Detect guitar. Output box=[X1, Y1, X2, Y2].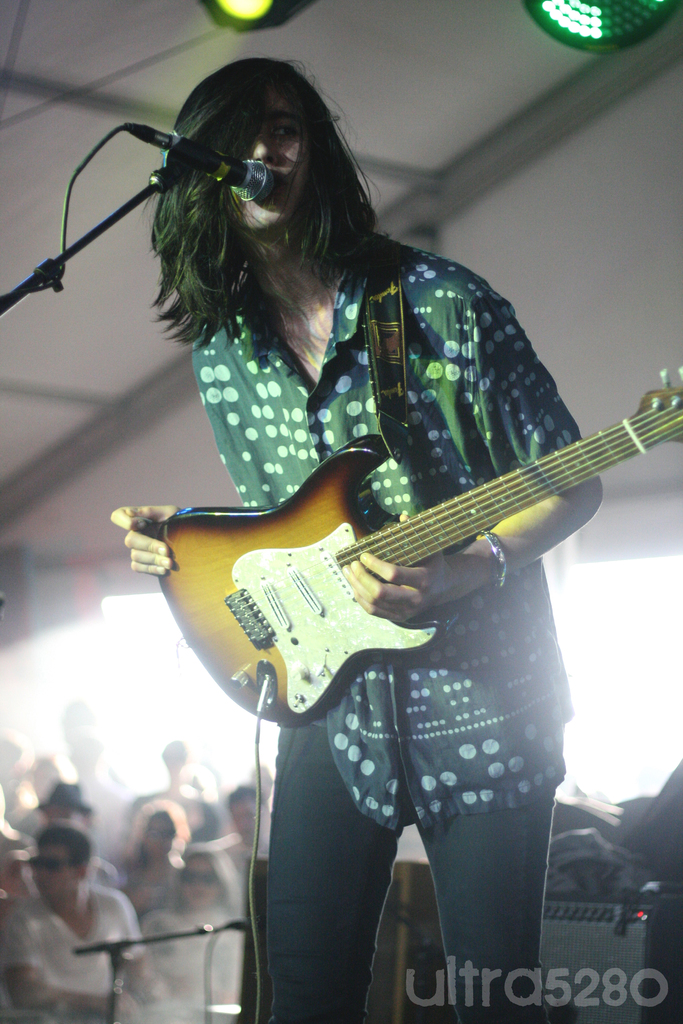
box=[115, 365, 675, 740].
